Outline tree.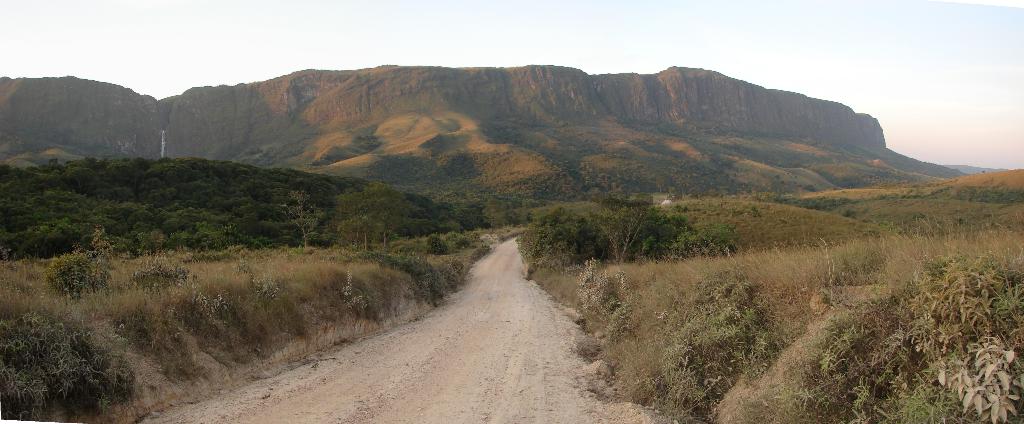
Outline: [left=519, top=199, right=704, bottom=260].
